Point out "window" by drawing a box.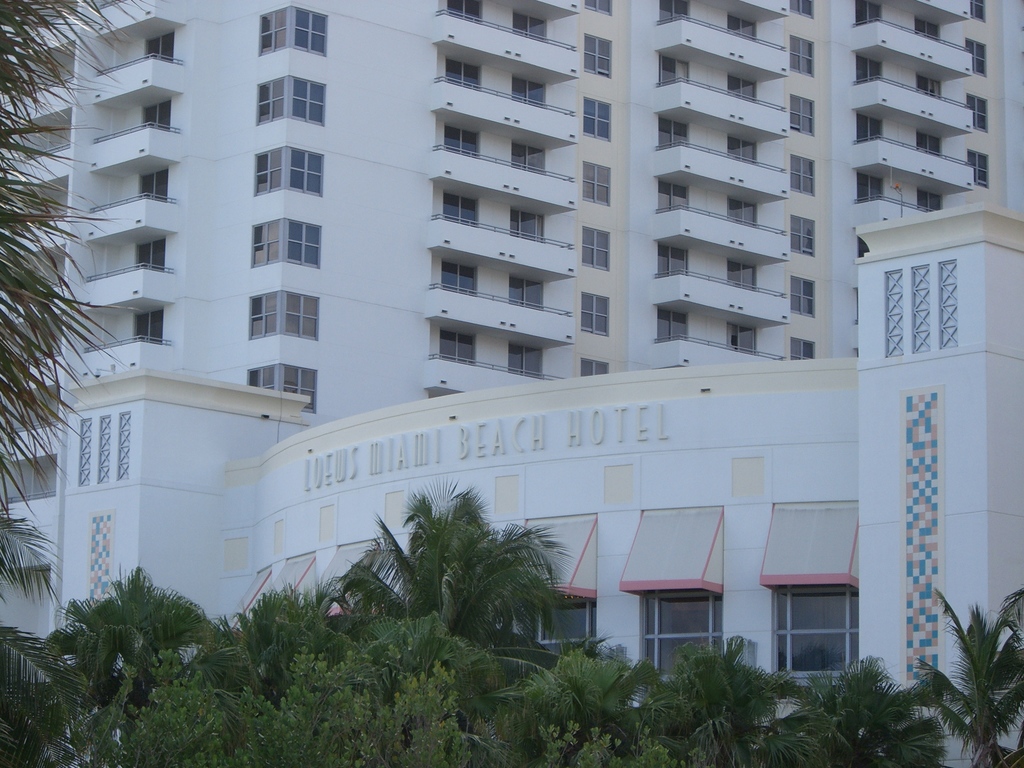
(left=580, top=229, right=610, bottom=268).
